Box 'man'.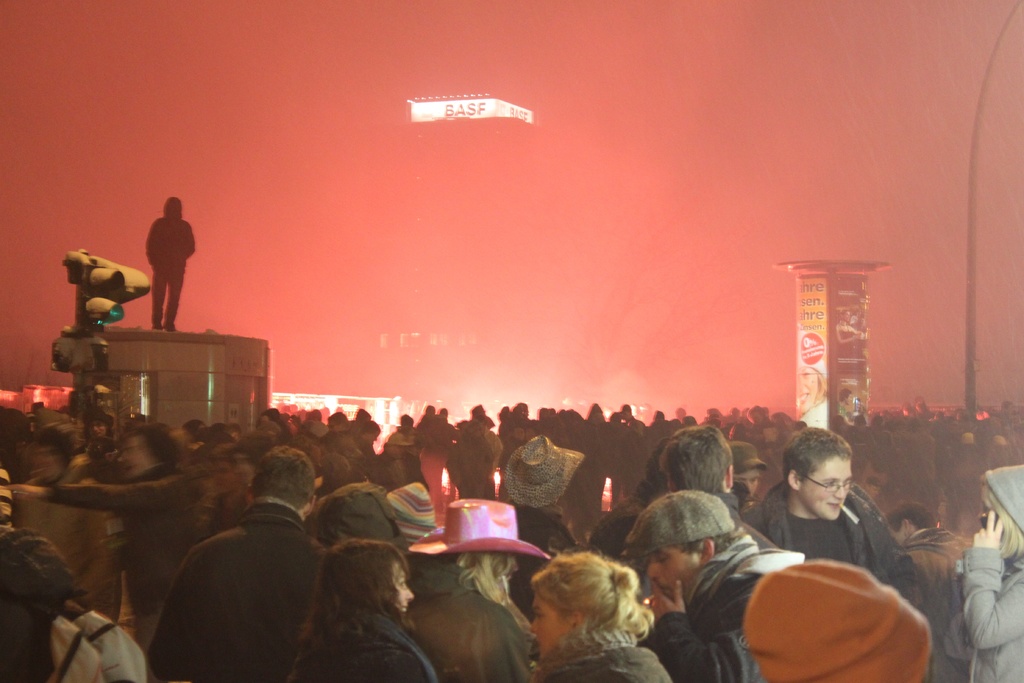
(left=757, top=439, right=925, bottom=622).
